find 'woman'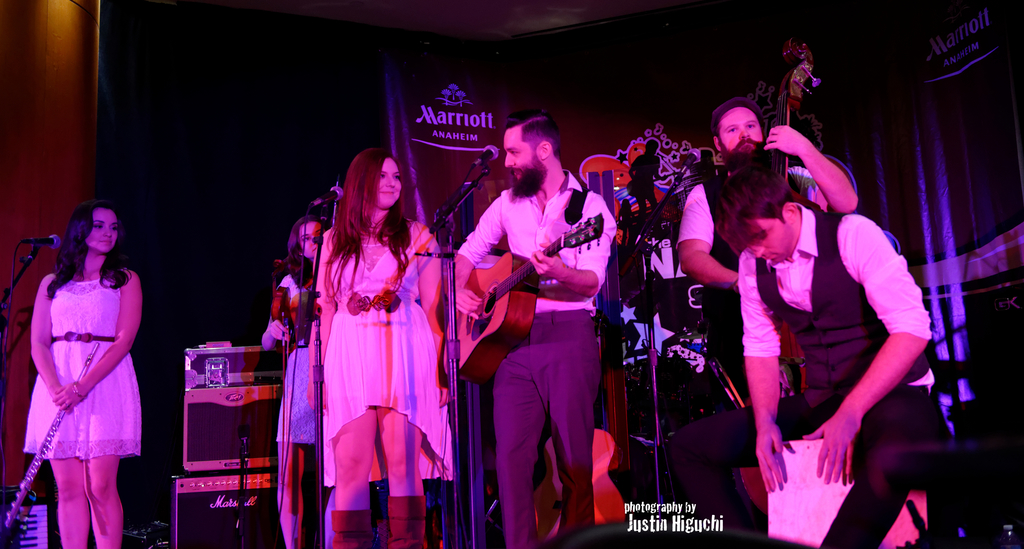
detection(260, 218, 353, 548)
